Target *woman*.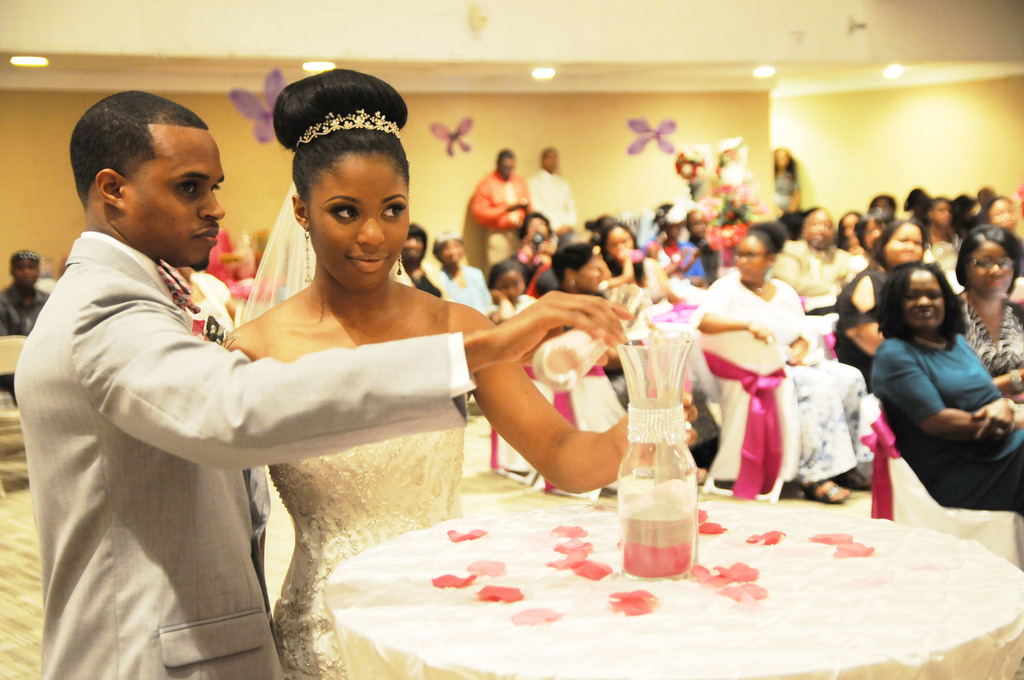
Target region: (858, 241, 1014, 538).
